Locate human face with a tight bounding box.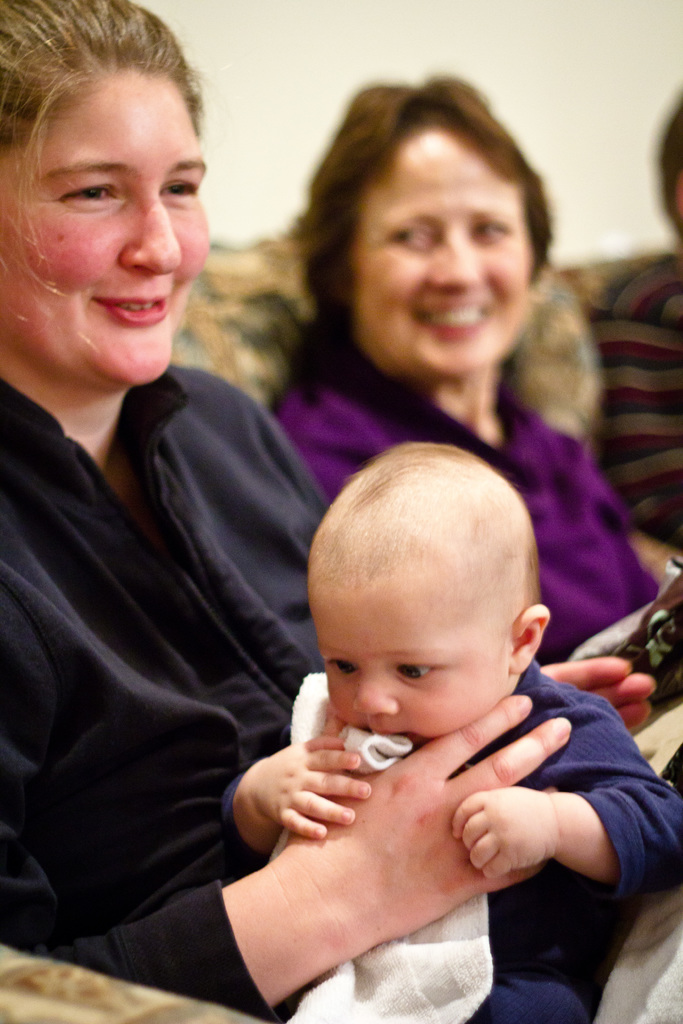
x1=352 y1=129 x2=539 y2=386.
